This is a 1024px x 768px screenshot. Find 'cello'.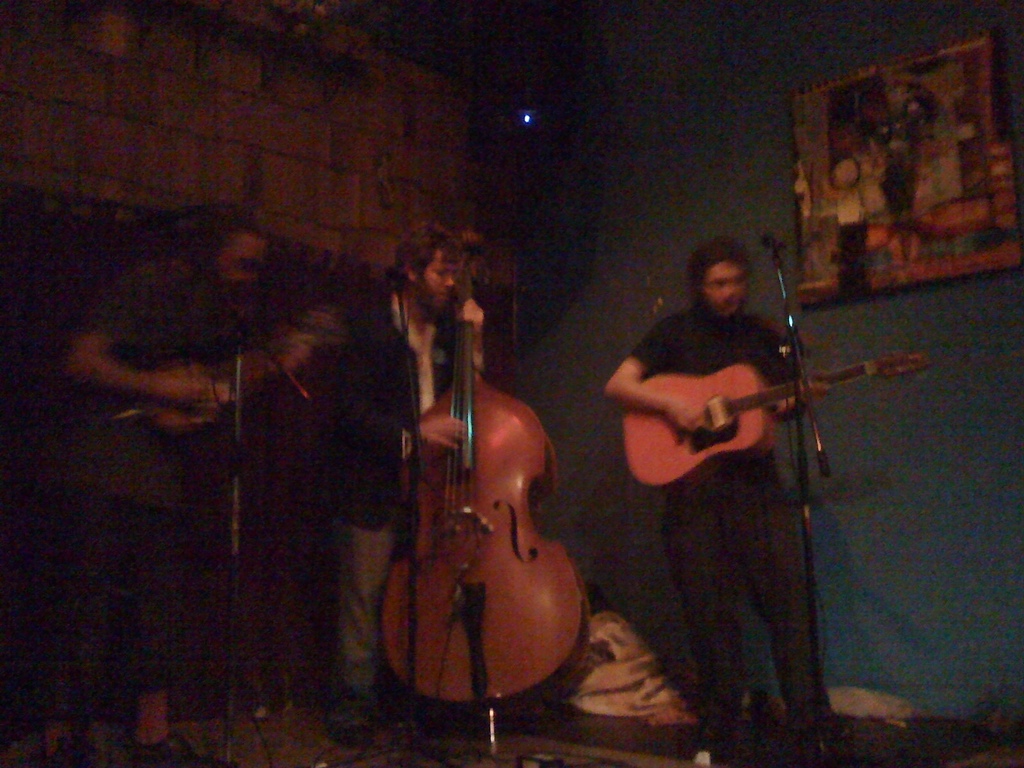
Bounding box: bbox=(378, 228, 591, 755).
